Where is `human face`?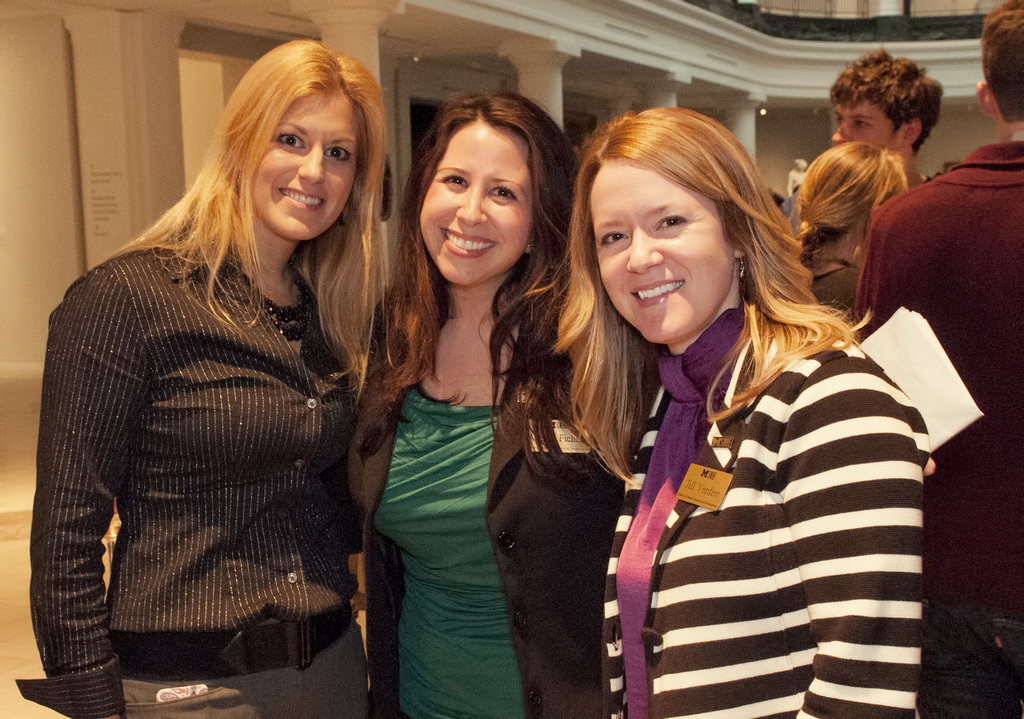
<bbox>417, 117, 533, 286</bbox>.
